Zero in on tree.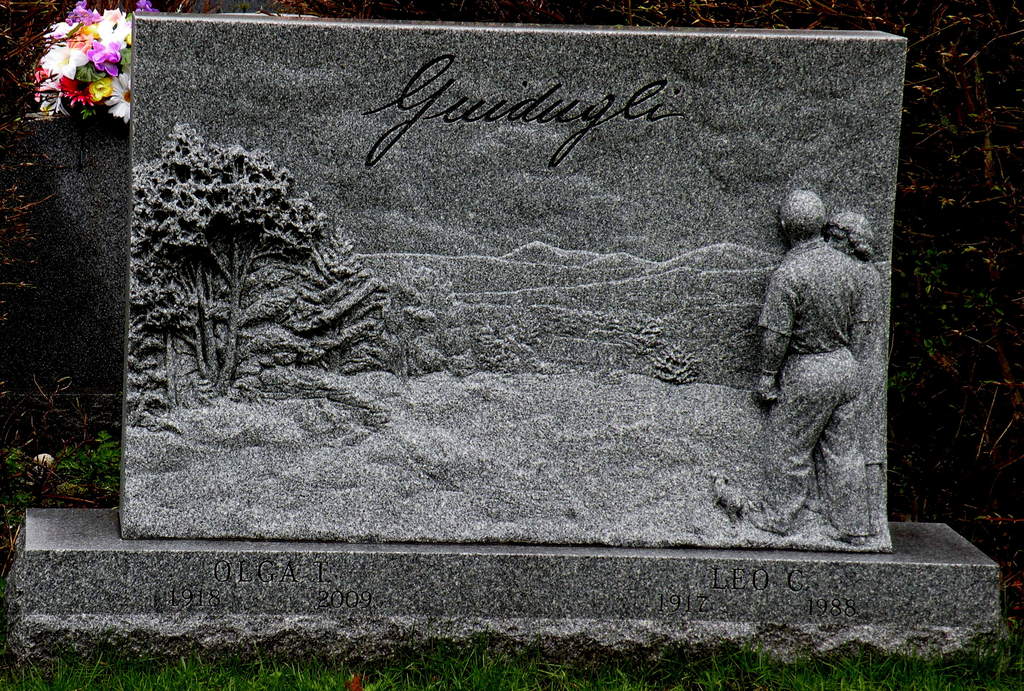
Zeroed in: select_region(117, 93, 392, 470).
